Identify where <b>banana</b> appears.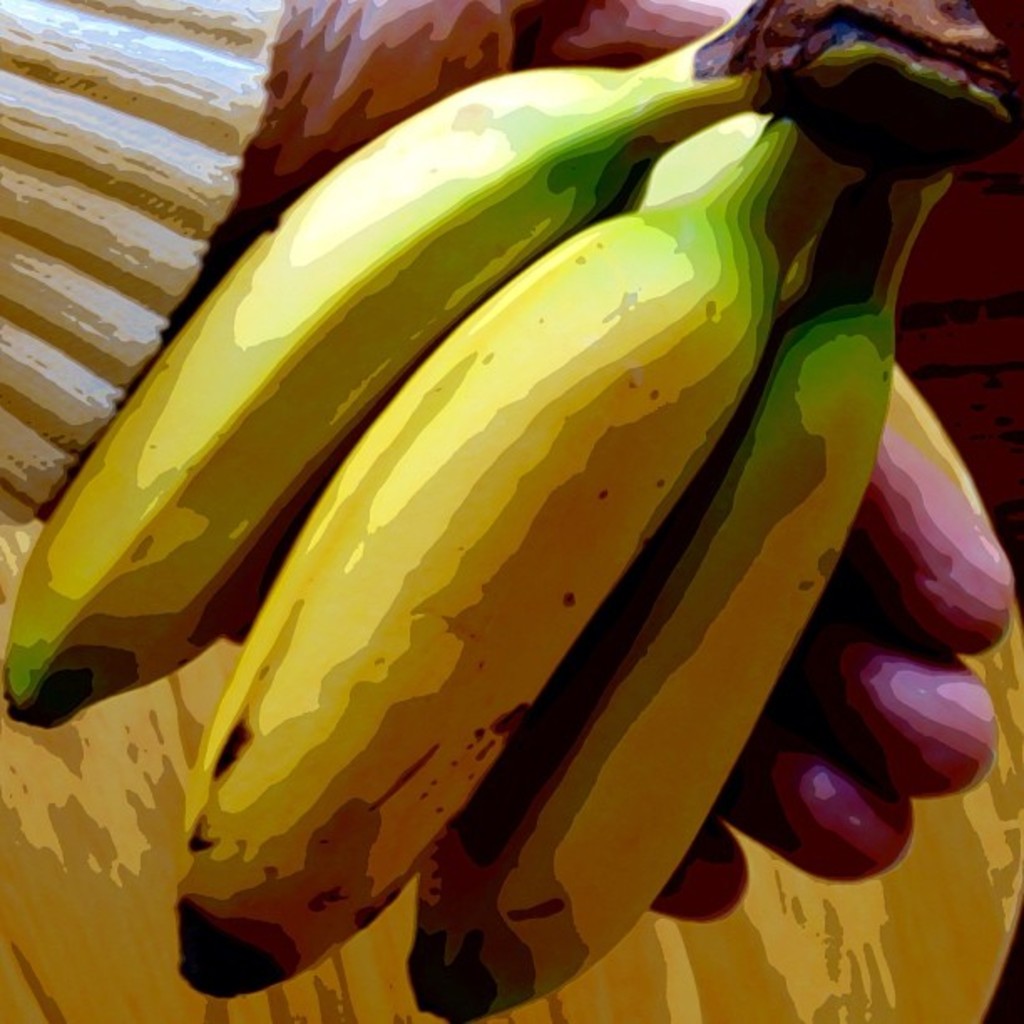
Appears at locate(410, 177, 942, 1022).
